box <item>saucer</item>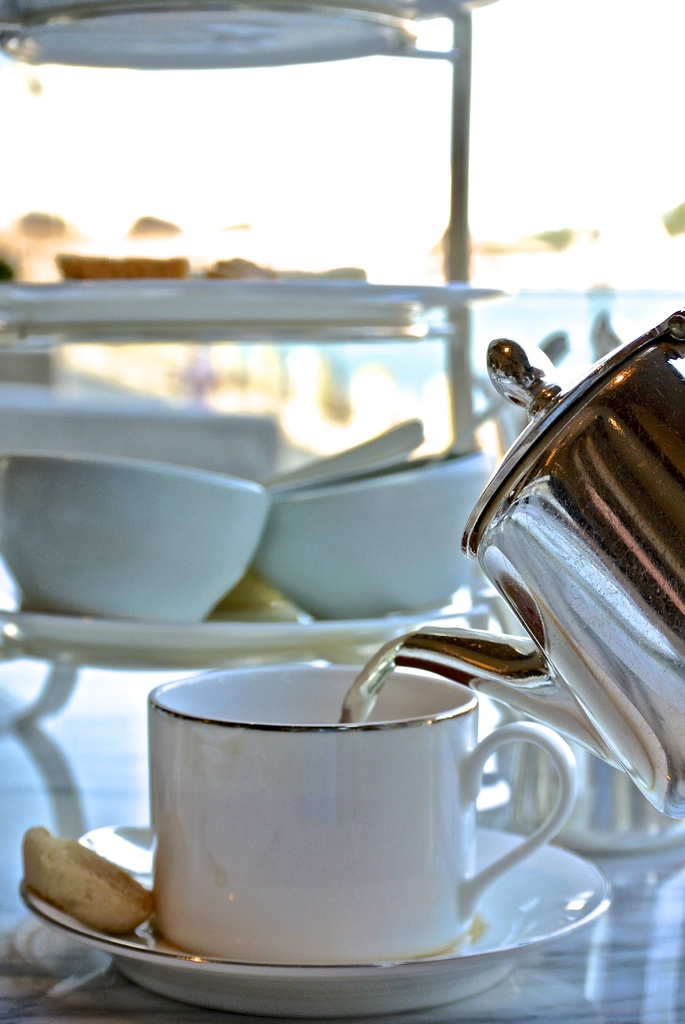
bbox=(17, 826, 610, 1022)
